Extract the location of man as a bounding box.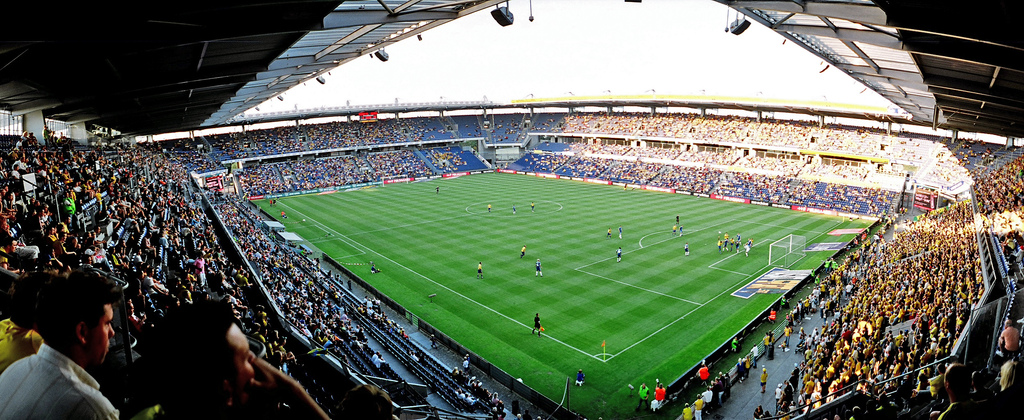
(533, 257, 542, 277).
